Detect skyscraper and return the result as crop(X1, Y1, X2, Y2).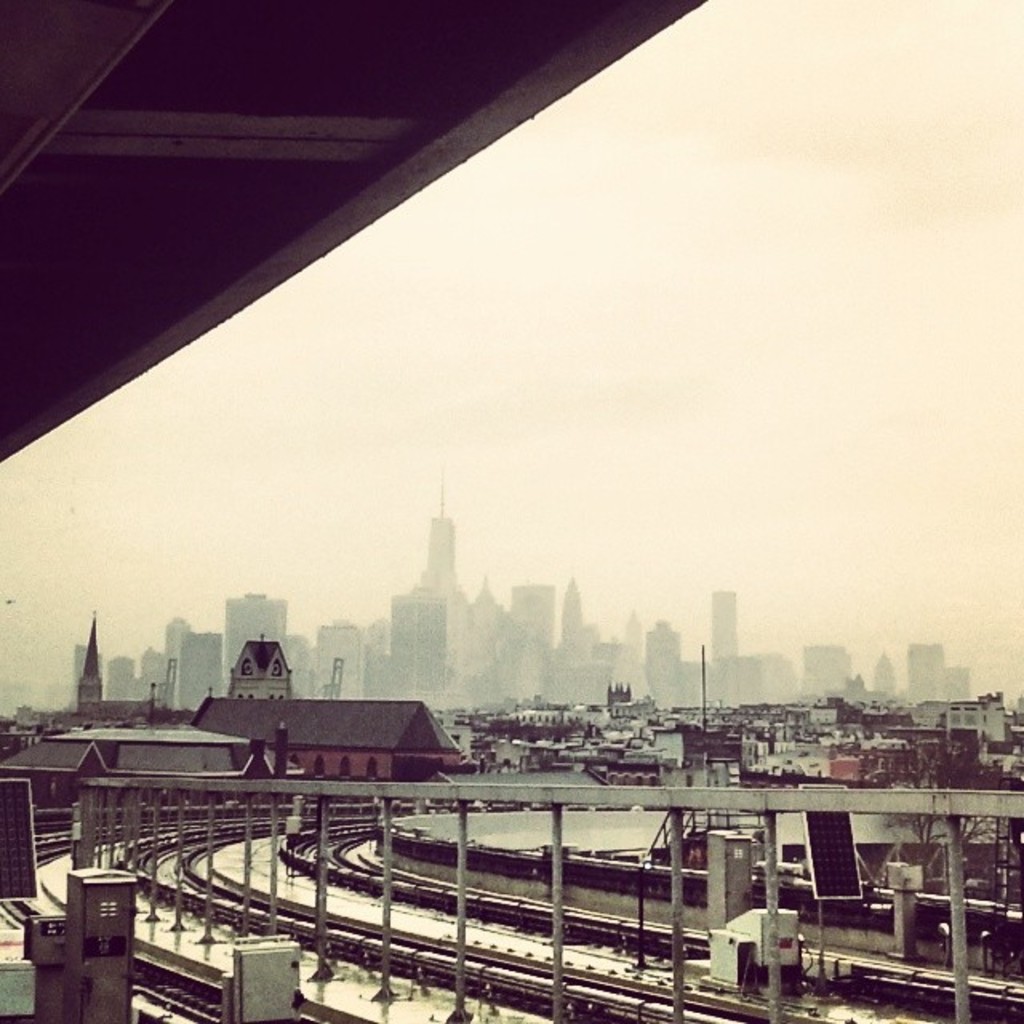
crop(155, 616, 184, 685).
